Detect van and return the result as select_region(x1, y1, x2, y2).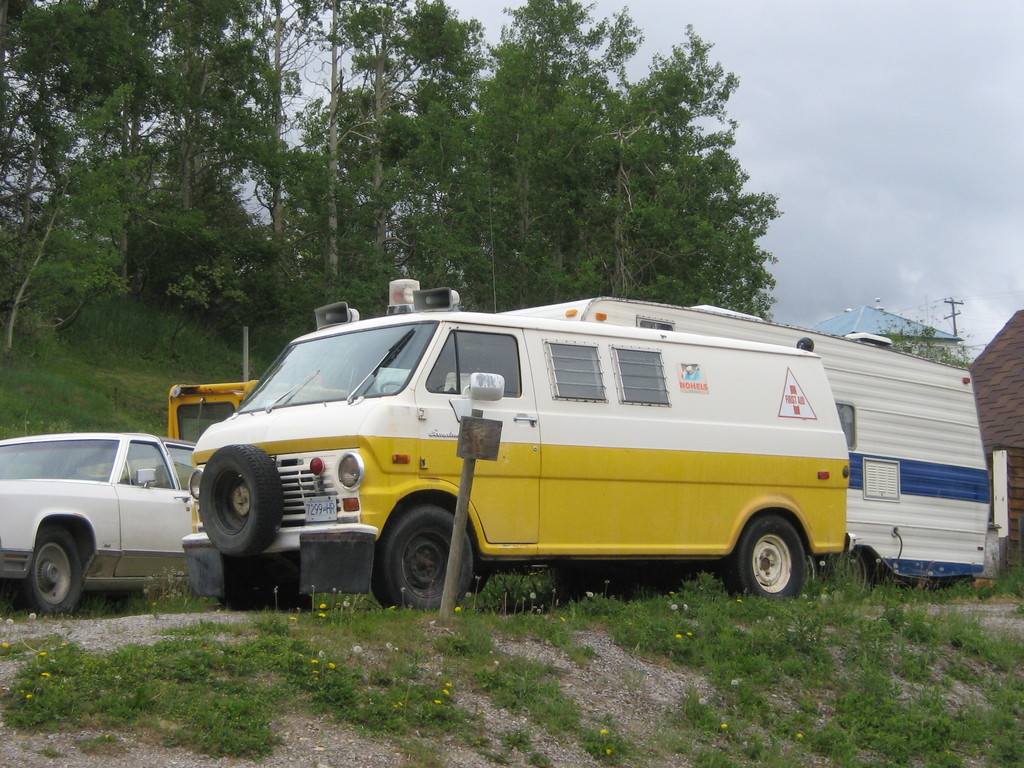
select_region(177, 278, 853, 614).
